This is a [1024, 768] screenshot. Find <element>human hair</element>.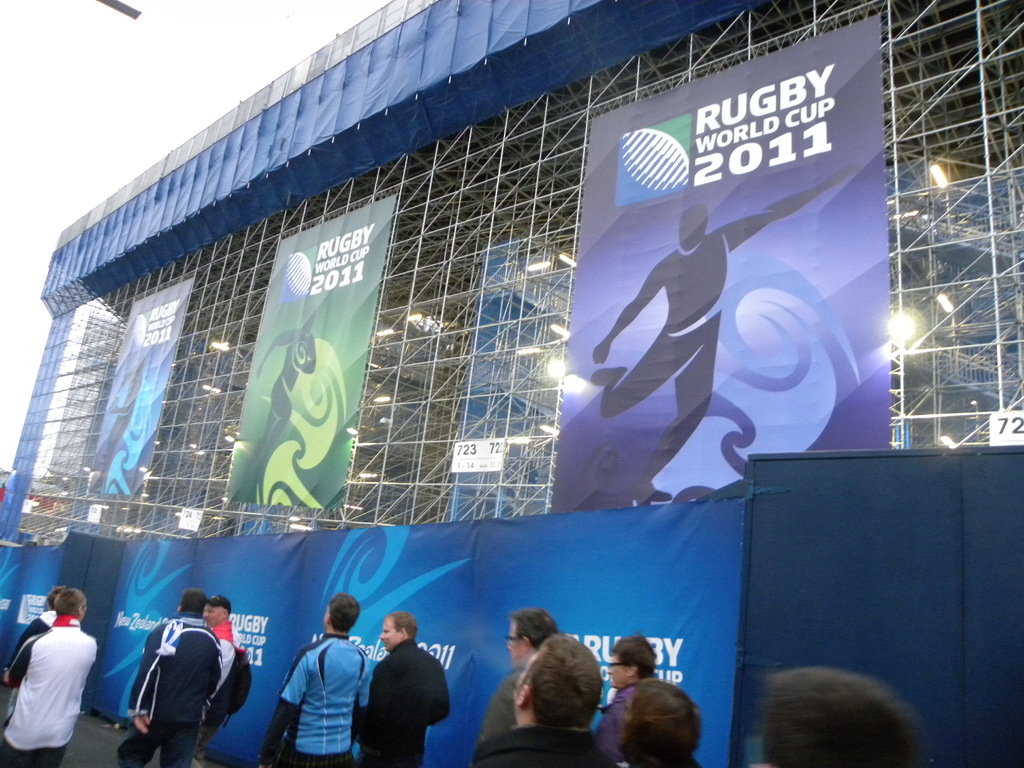
Bounding box: 385:611:420:641.
